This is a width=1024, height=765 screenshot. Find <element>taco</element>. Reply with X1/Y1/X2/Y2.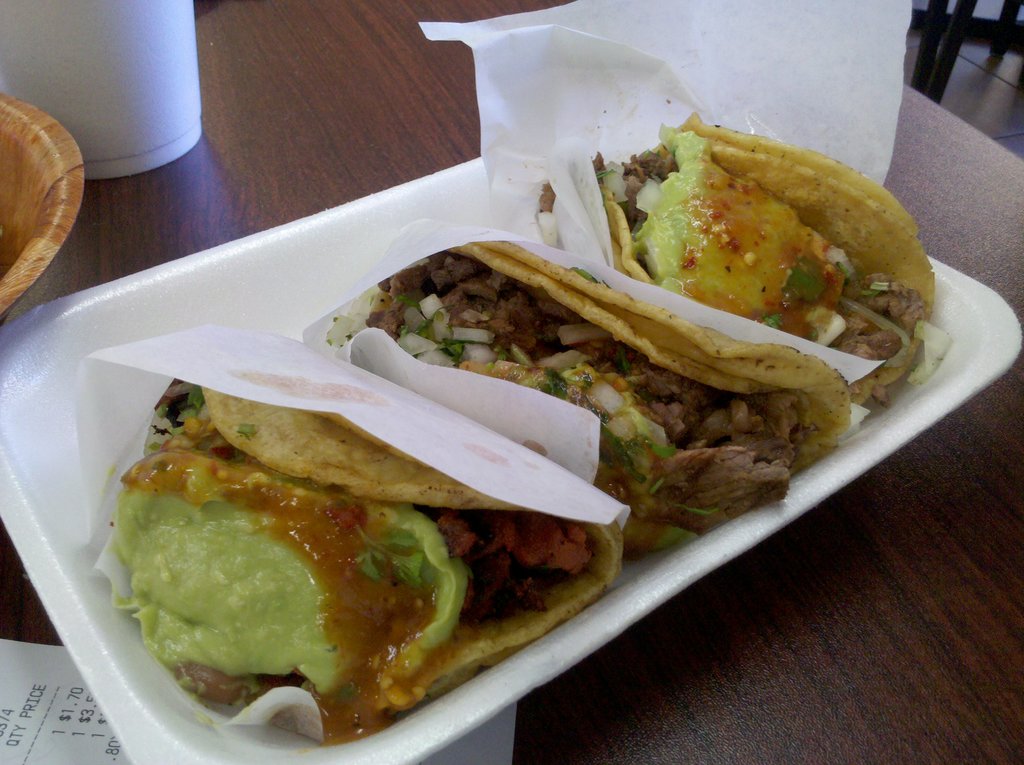
121/376/625/740.
